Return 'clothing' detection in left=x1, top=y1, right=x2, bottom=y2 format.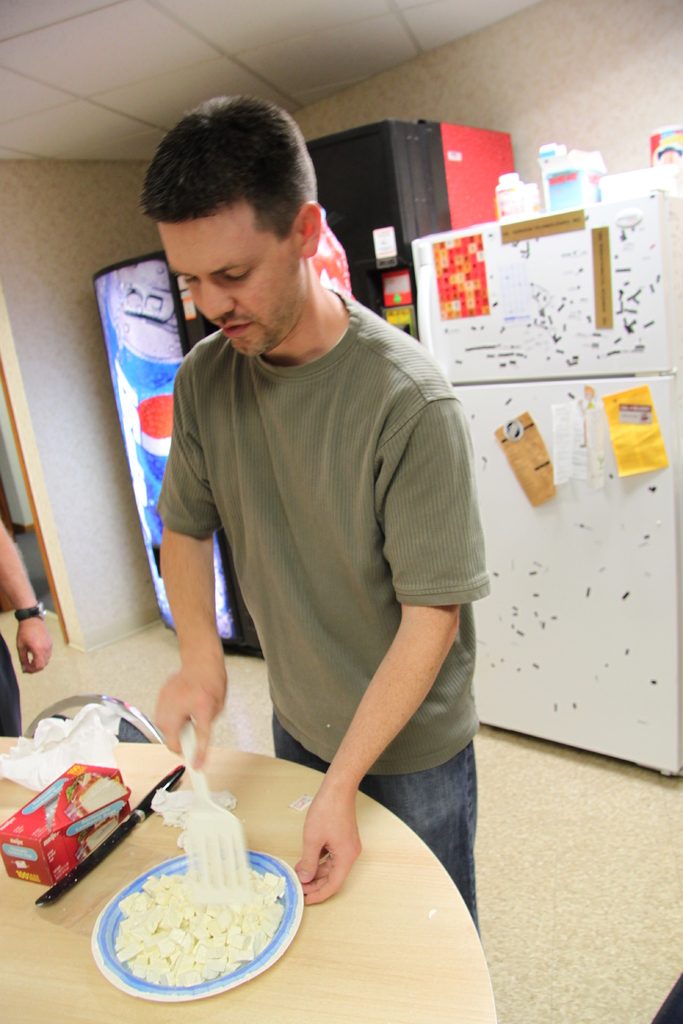
left=152, top=232, right=468, bottom=873.
